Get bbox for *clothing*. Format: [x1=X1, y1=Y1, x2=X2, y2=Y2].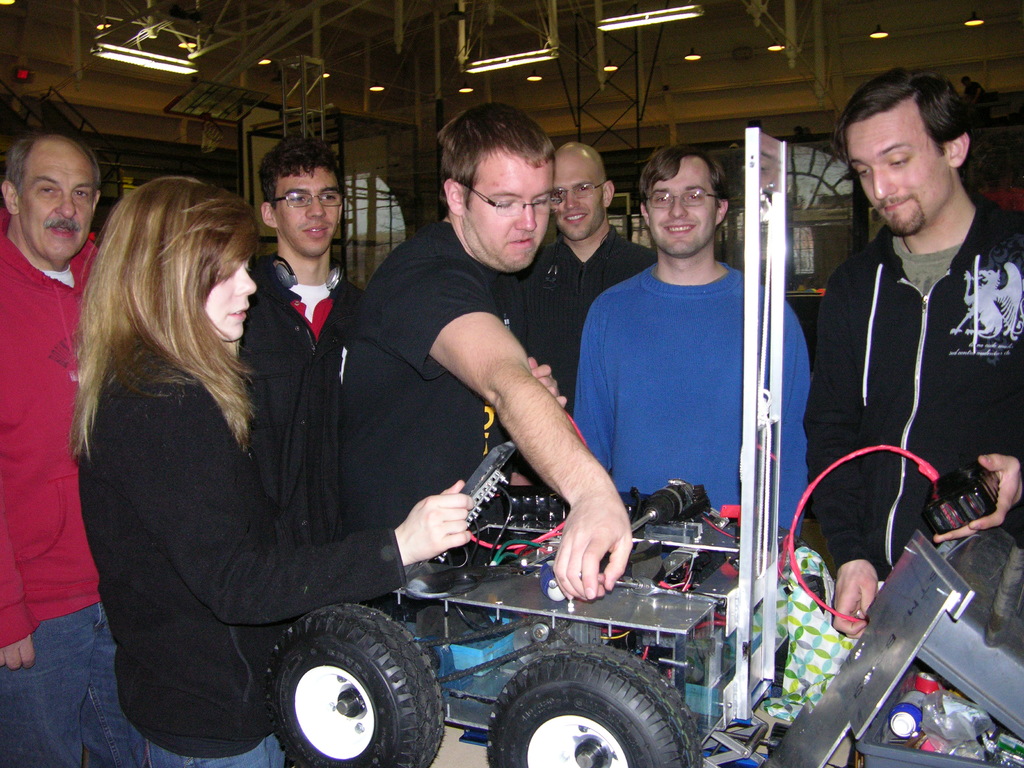
[x1=7, y1=600, x2=142, y2=767].
